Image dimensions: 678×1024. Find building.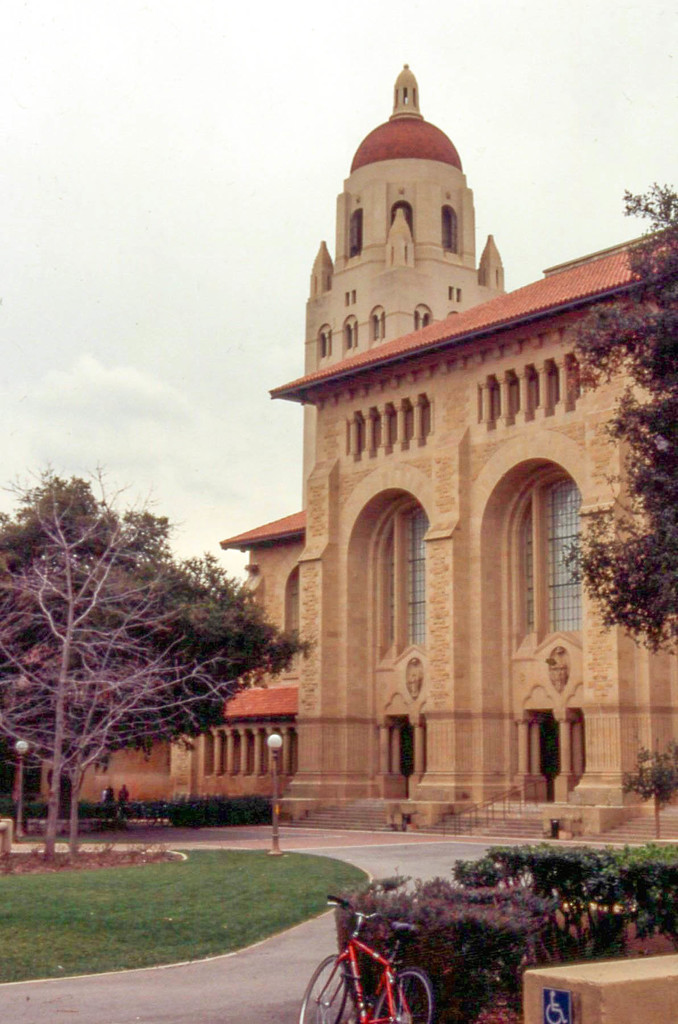
bbox=[12, 59, 677, 836].
